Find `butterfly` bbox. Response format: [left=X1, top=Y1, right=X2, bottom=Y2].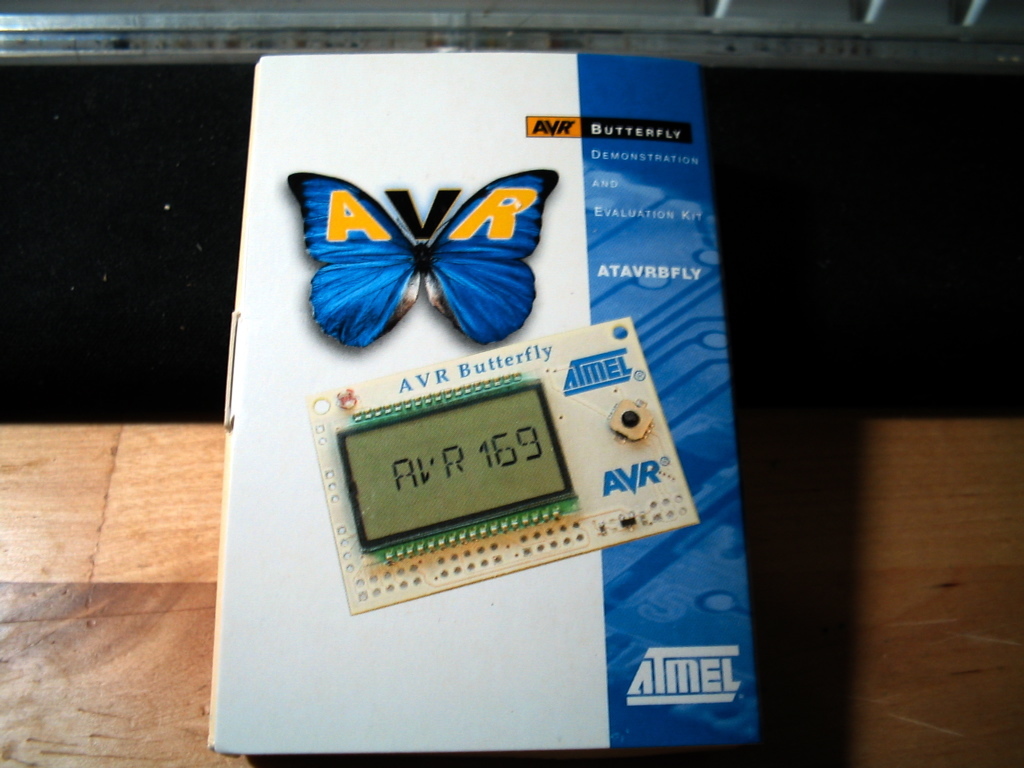
[left=287, top=162, right=525, bottom=370].
